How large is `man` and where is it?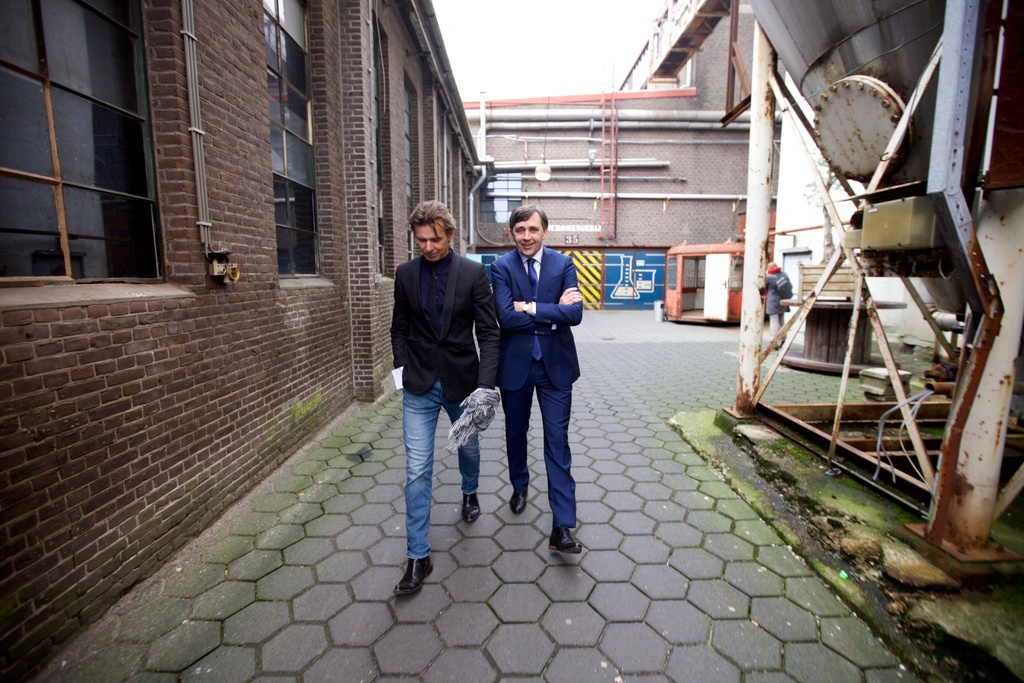
Bounding box: {"left": 492, "top": 206, "right": 583, "bottom": 554}.
